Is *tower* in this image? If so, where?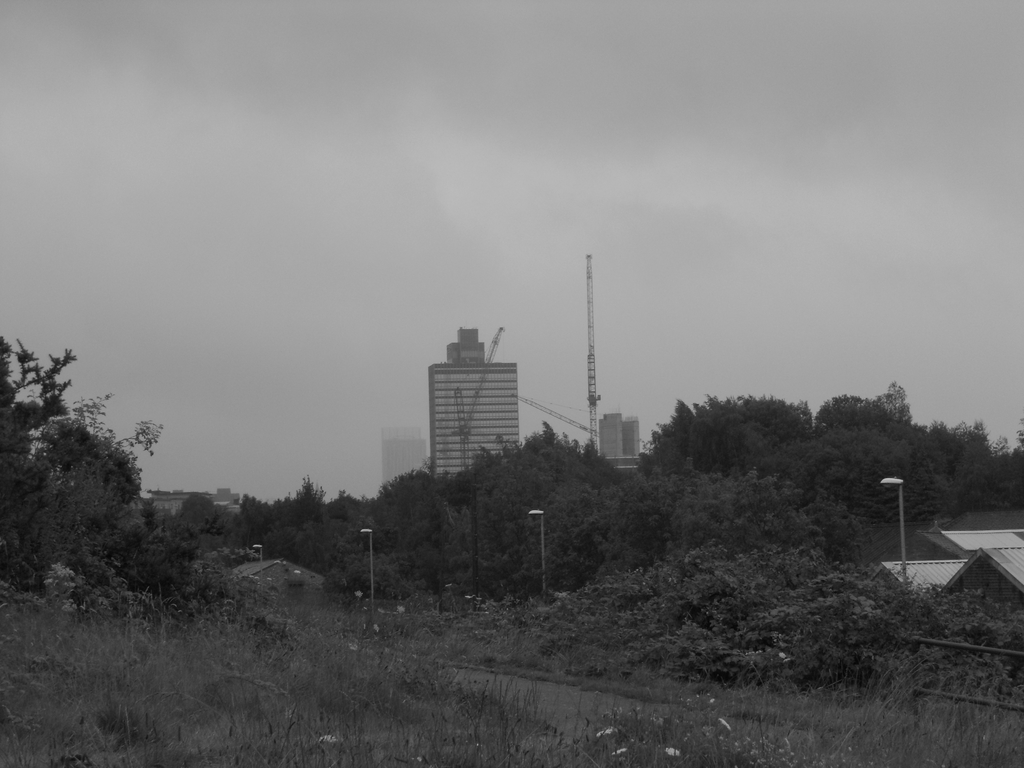
Yes, at pyautogui.locateOnScreen(433, 330, 521, 481).
